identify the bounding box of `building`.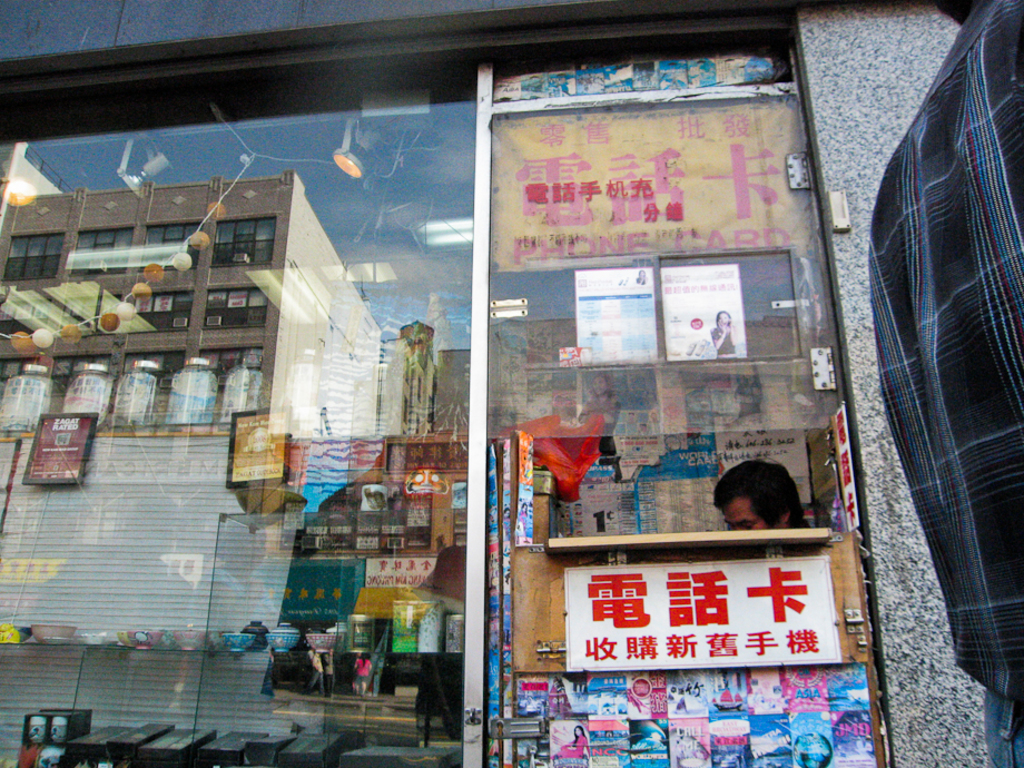
[x1=0, y1=0, x2=1023, y2=767].
